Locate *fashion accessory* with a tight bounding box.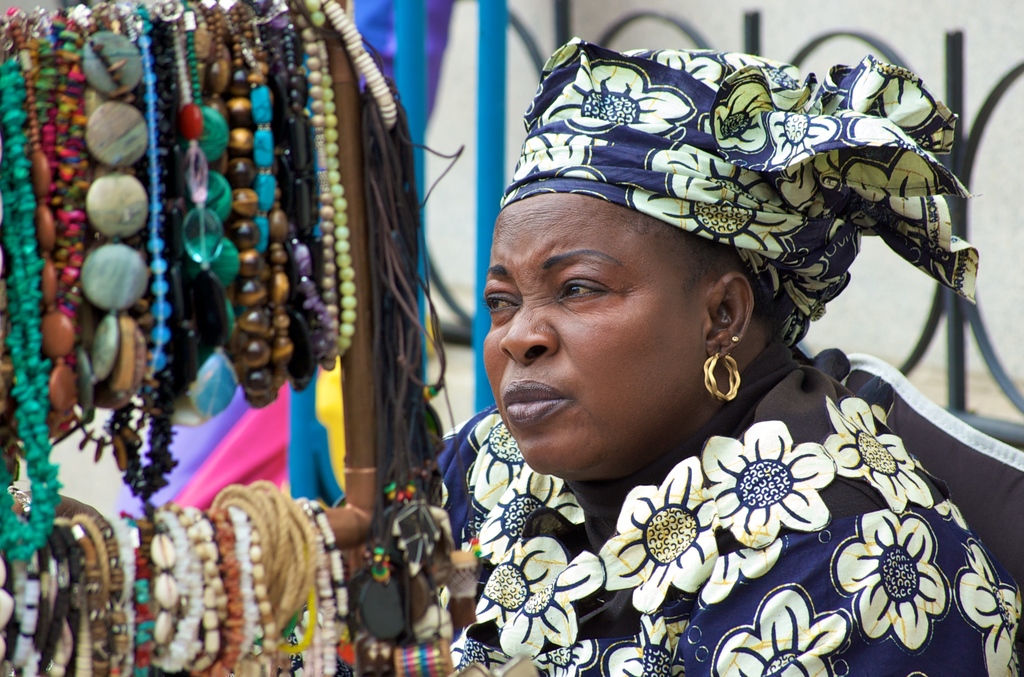
rect(733, 338, 739, 346).
